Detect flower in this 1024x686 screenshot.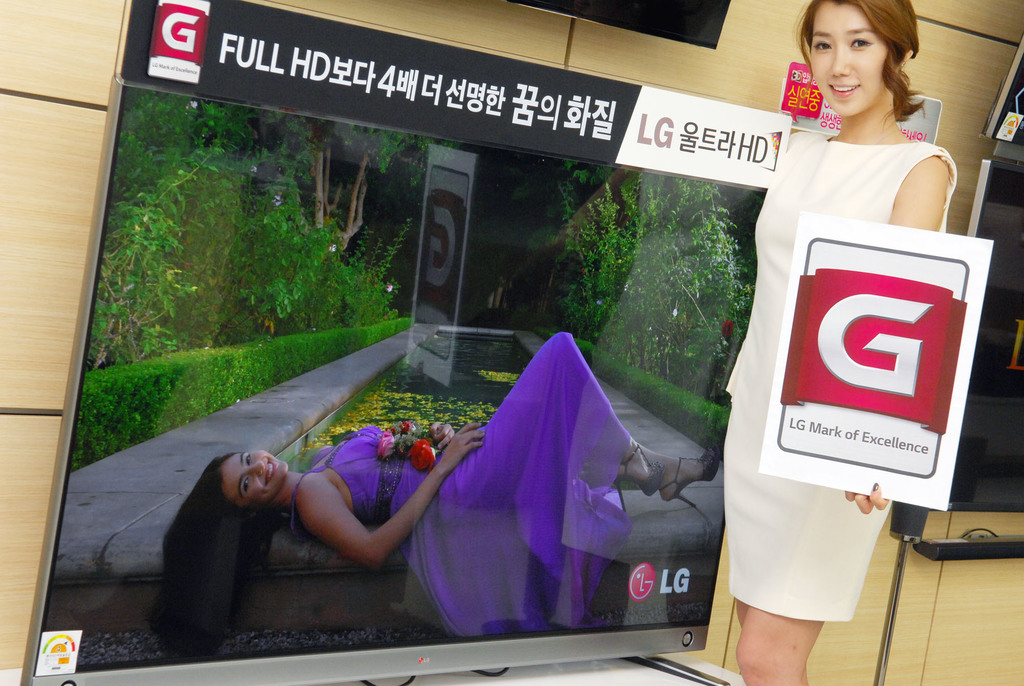
Detection: (380, 427, 397, 462).
